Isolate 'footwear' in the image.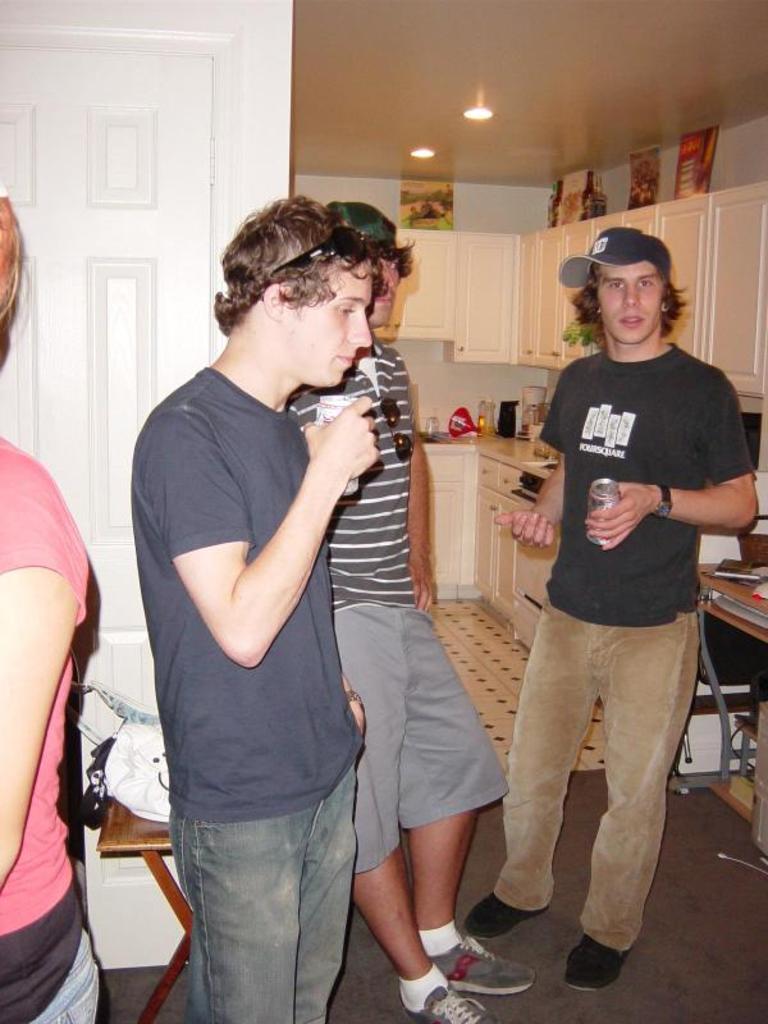
Isolated region: Rect(467, 891, 550, 938).
